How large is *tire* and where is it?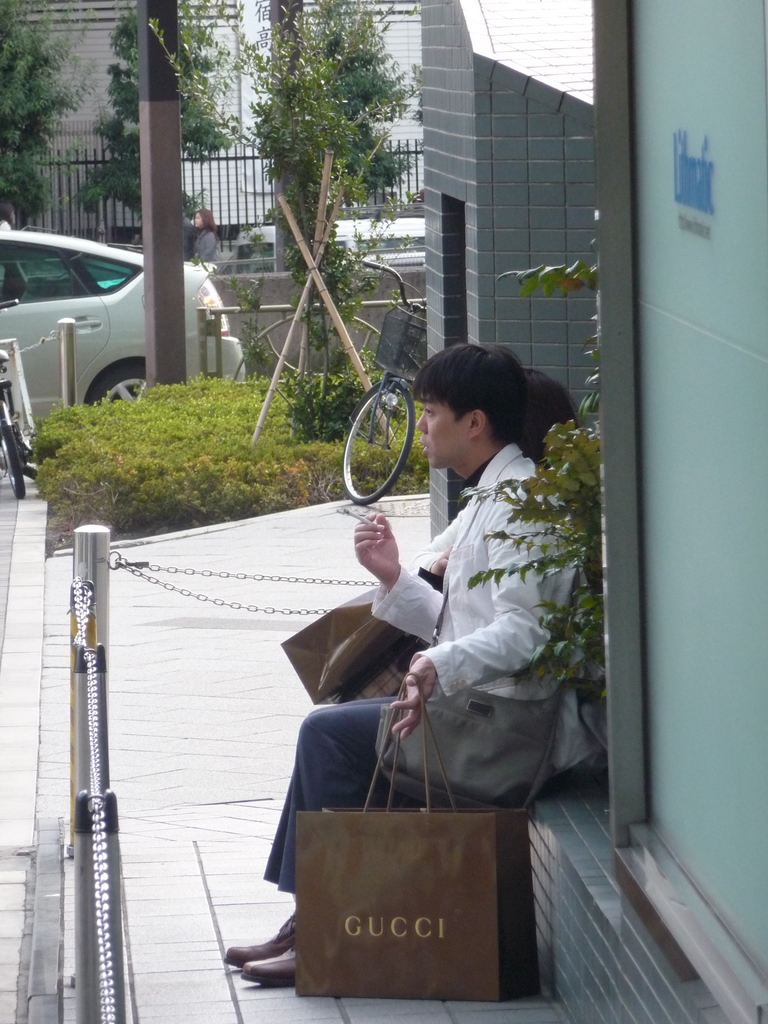
Bounding box: locate(341, 382, 417, 506).
